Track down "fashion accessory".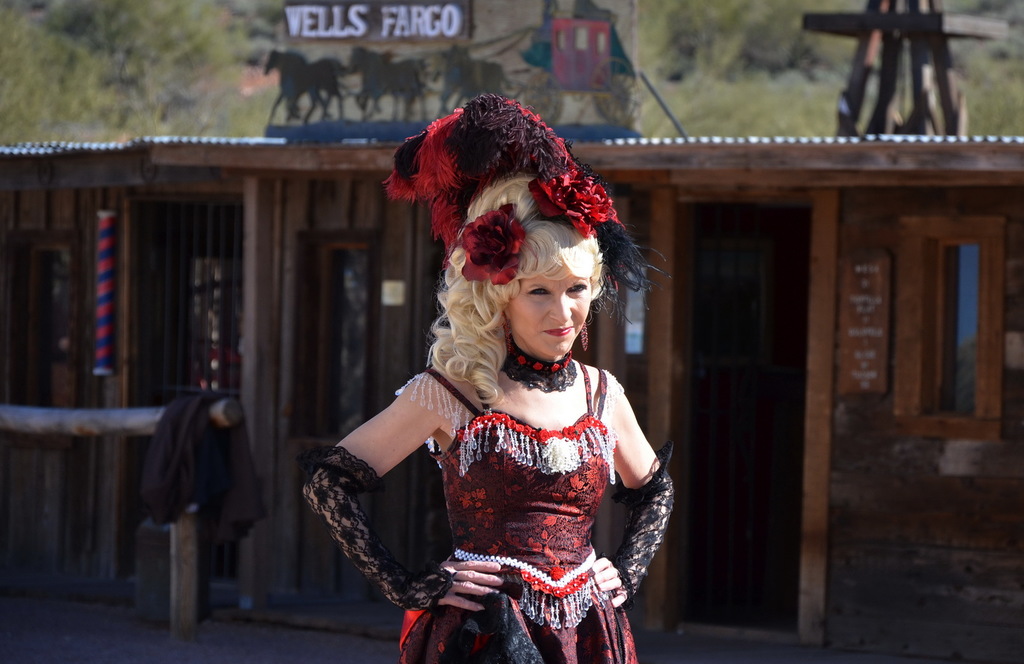
Tracked to (579, 323, 588, 352).
